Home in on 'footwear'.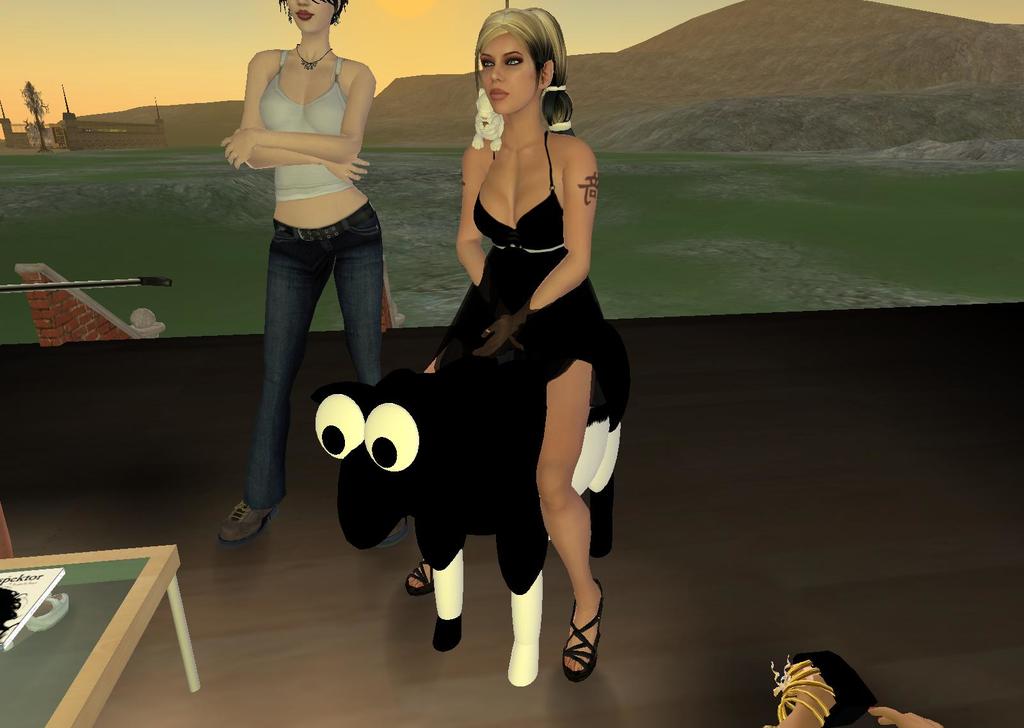
Homed in at l=218, t=498, r=276, b=550.
